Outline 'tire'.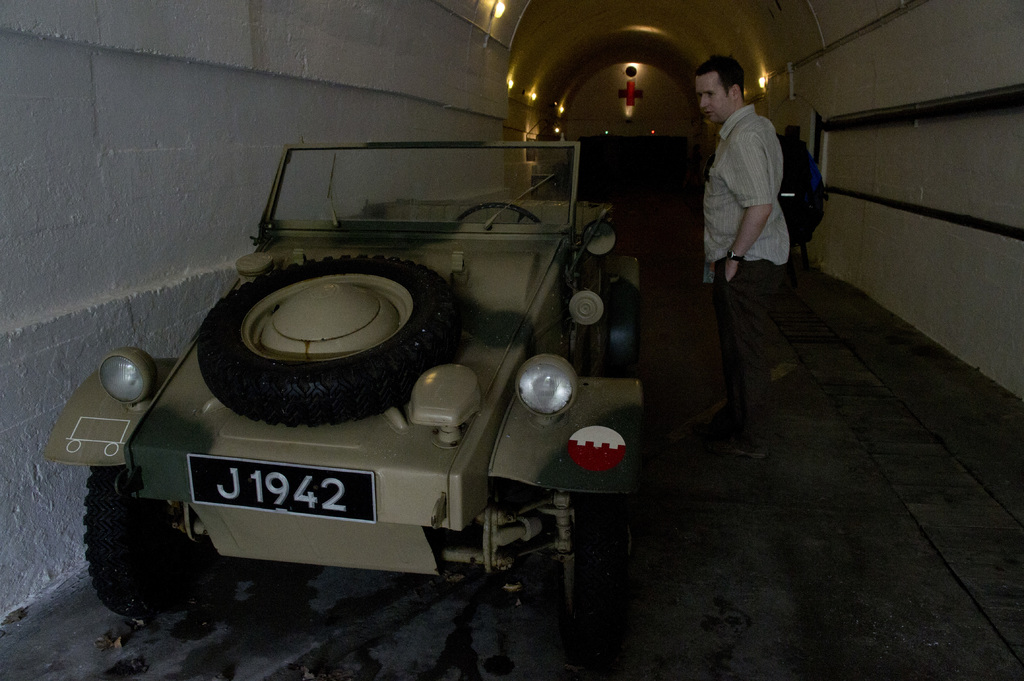
Outline: [left=197, top=255, right=461, bottom=429].
